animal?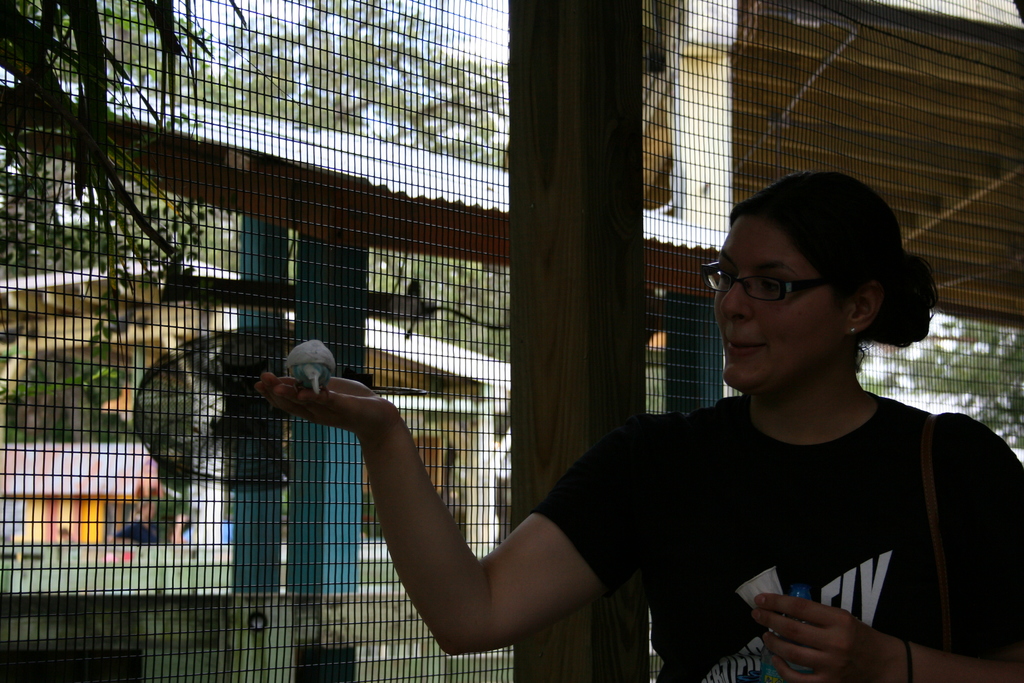
crop(282, 342, 334, 391)
